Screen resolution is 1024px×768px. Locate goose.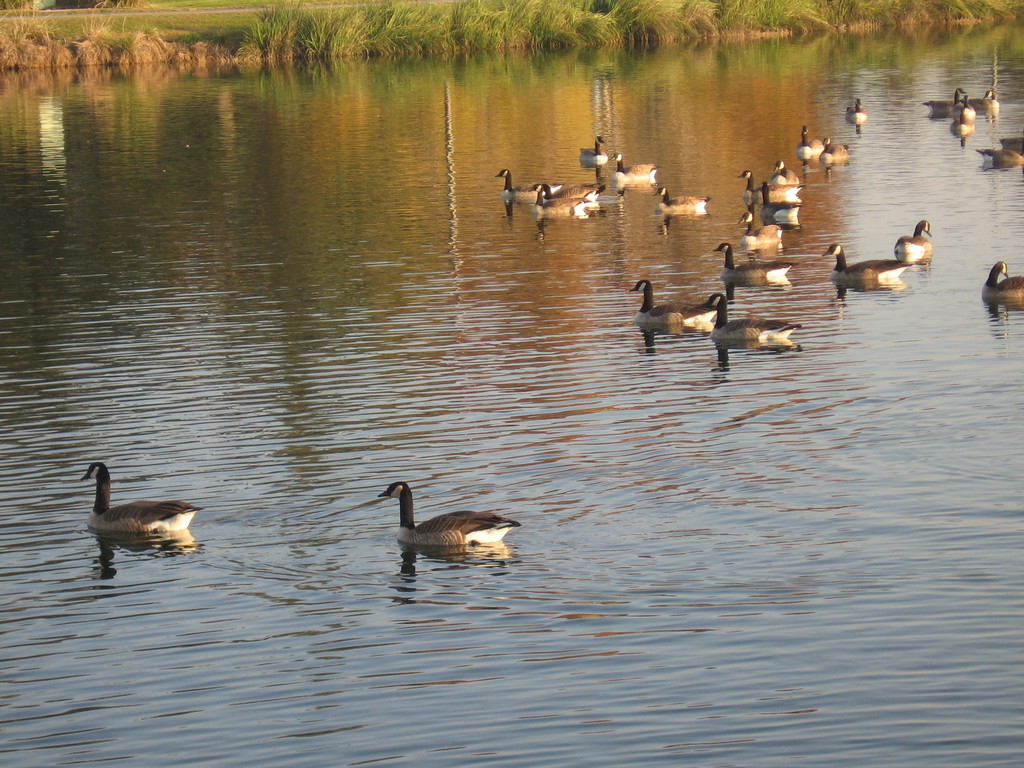
{"left": 740, "top": 207, "right": 779, "bottom": 253}.
